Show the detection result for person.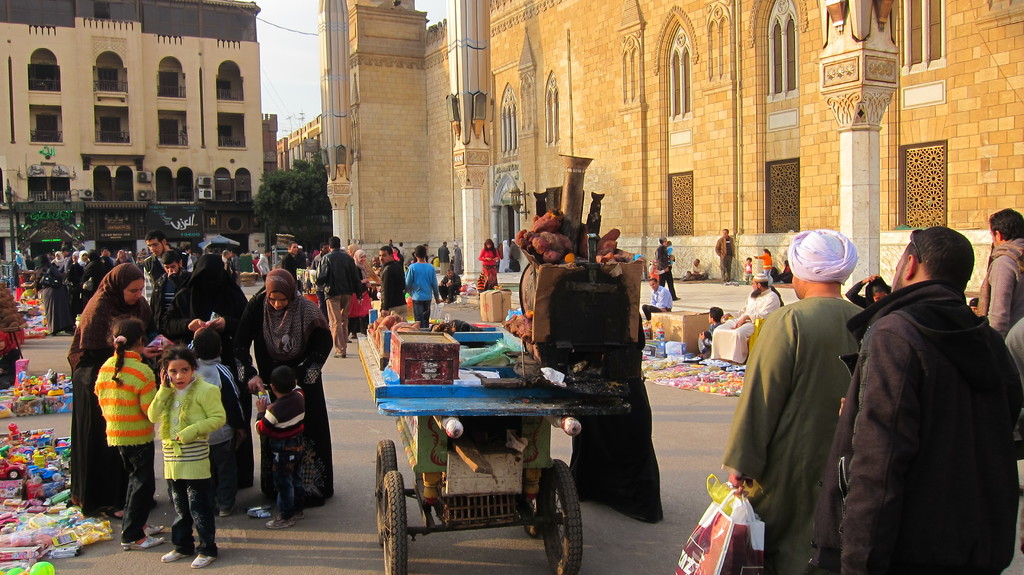
crop(712, 225, 739, 285).
